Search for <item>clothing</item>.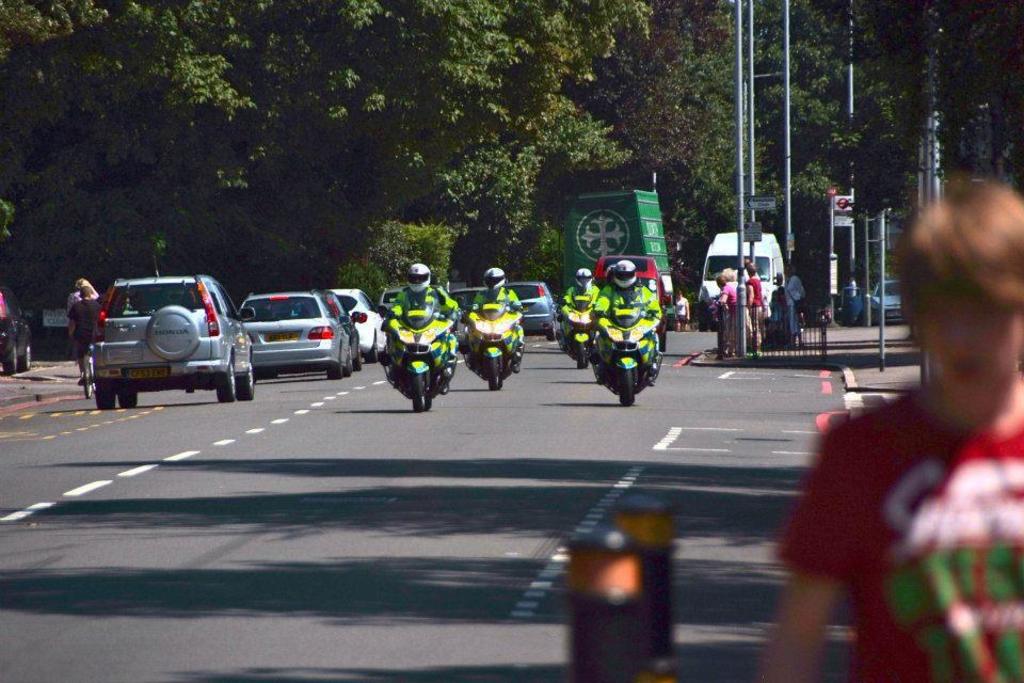
Found at rect(459, 286, 525, 313).
